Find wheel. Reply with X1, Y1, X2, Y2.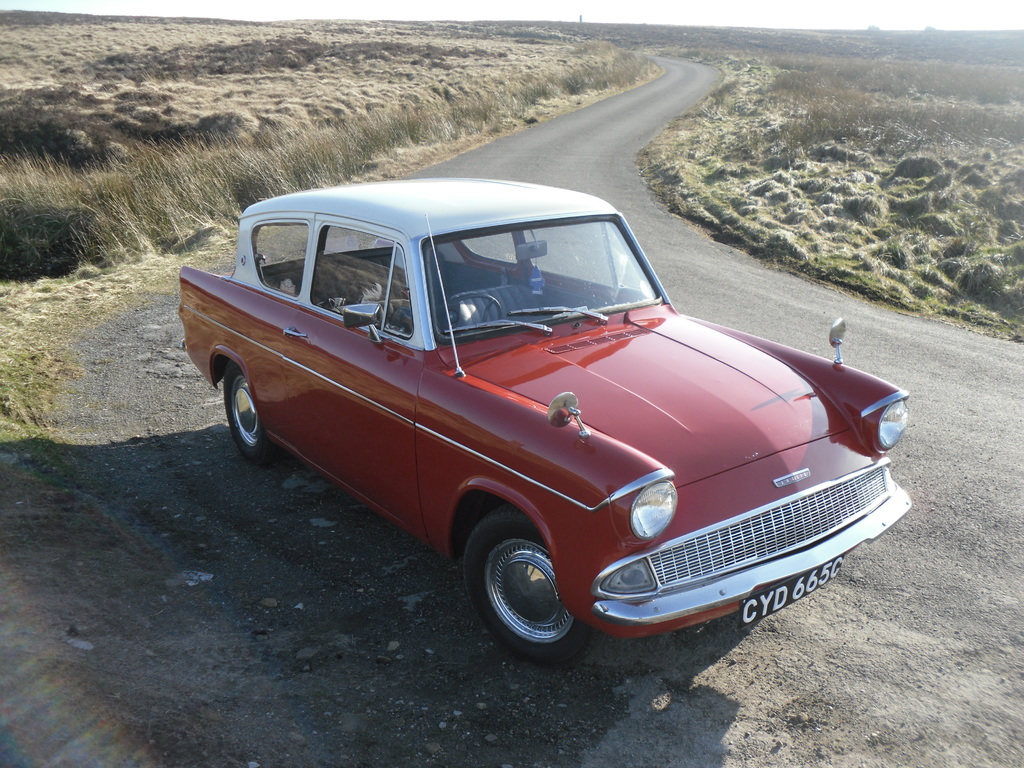
221, 358, 280, 475.
